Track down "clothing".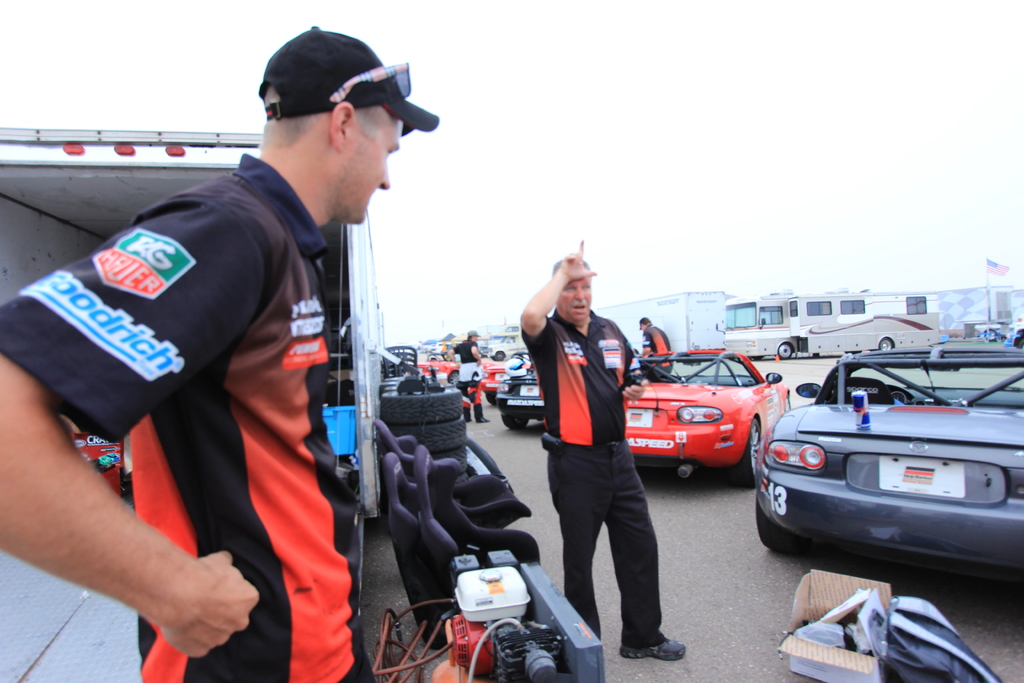
Tracked to 520,291,662,660.
